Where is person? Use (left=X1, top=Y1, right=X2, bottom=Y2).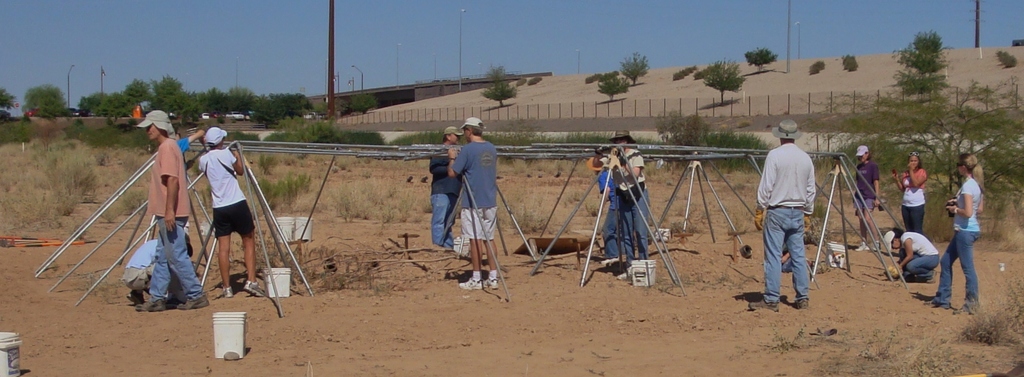
(left=856, top=144, right=880, bottom=253).
